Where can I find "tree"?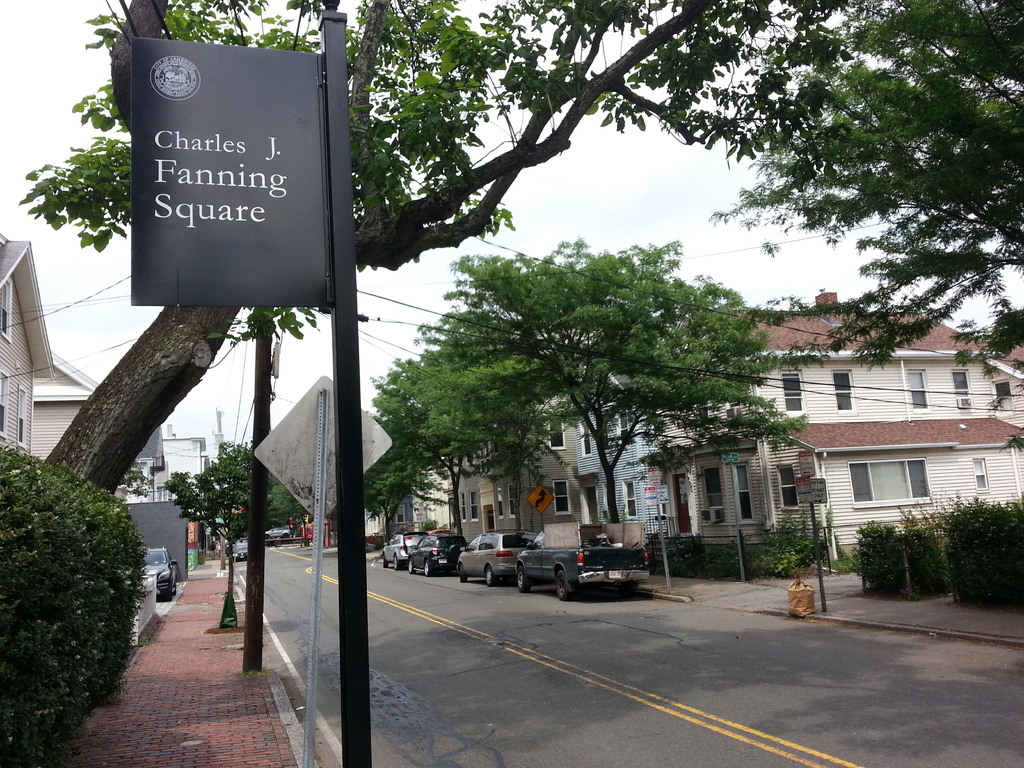
You can find it at crop(173, 438, 301, 594).
